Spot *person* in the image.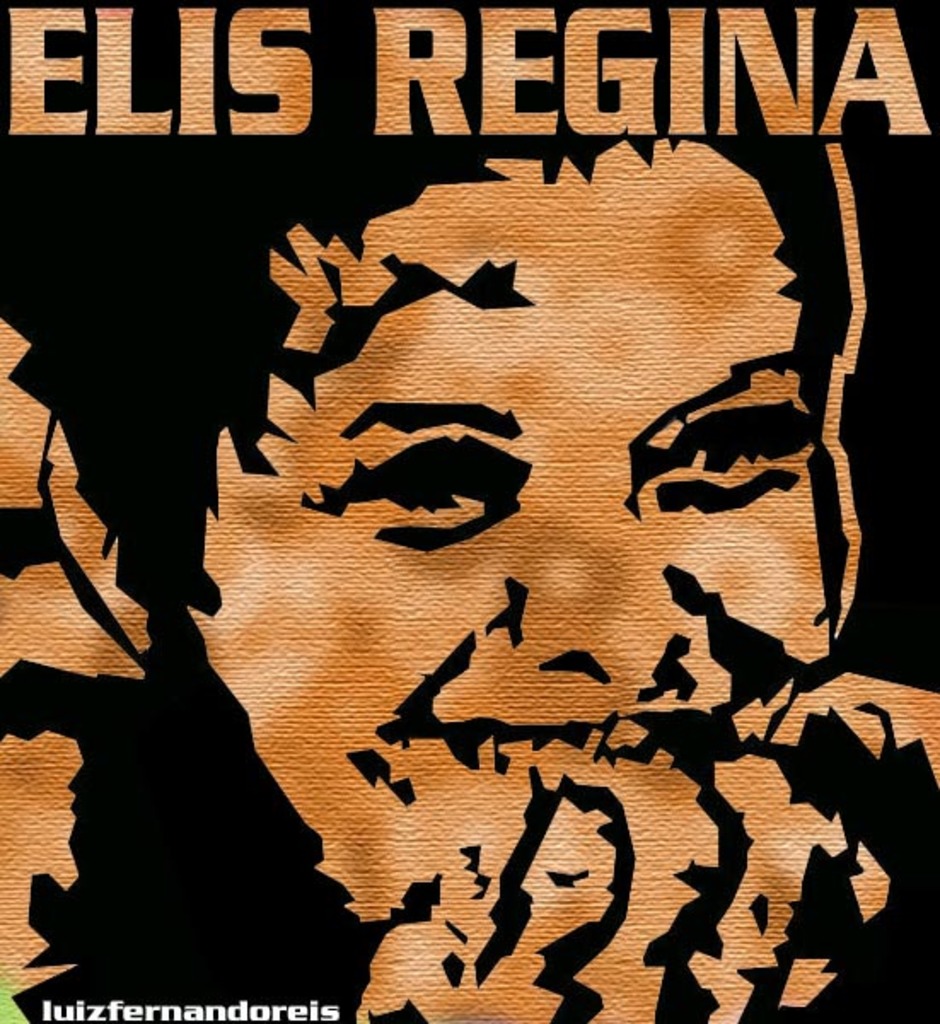
*person* found at x1=0 y1=119 x2=938 y2=1022.
